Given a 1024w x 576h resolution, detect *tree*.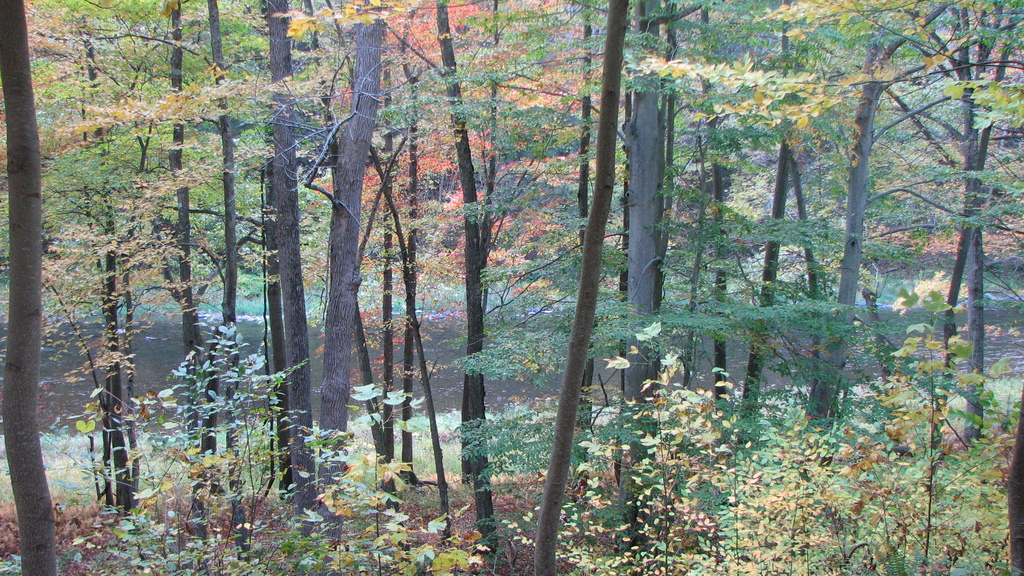
317:0:392:547.
